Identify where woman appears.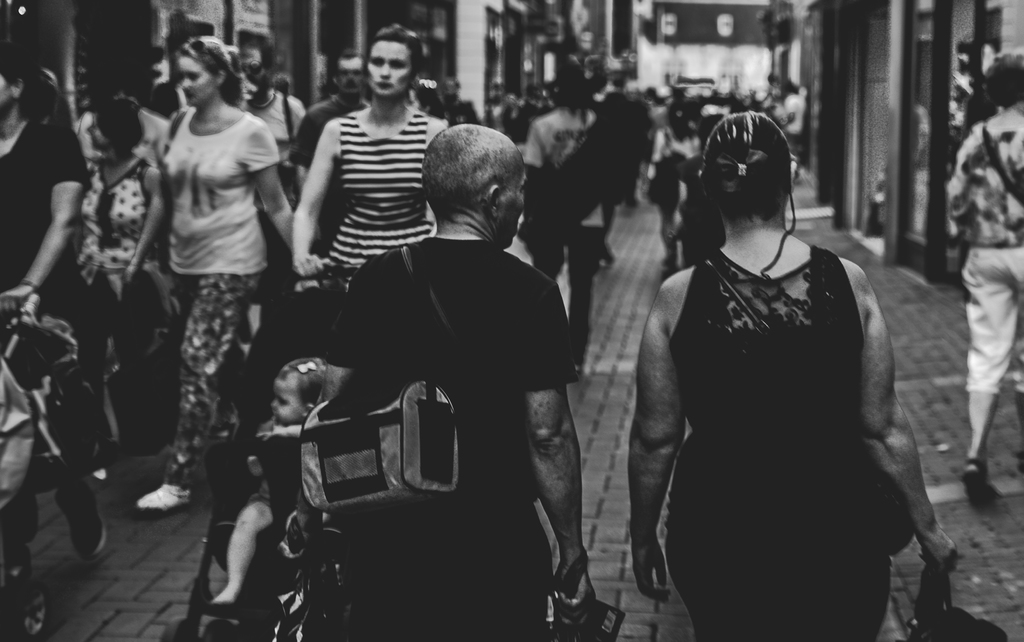
Appears at box=[604, 60, 952, 641].
